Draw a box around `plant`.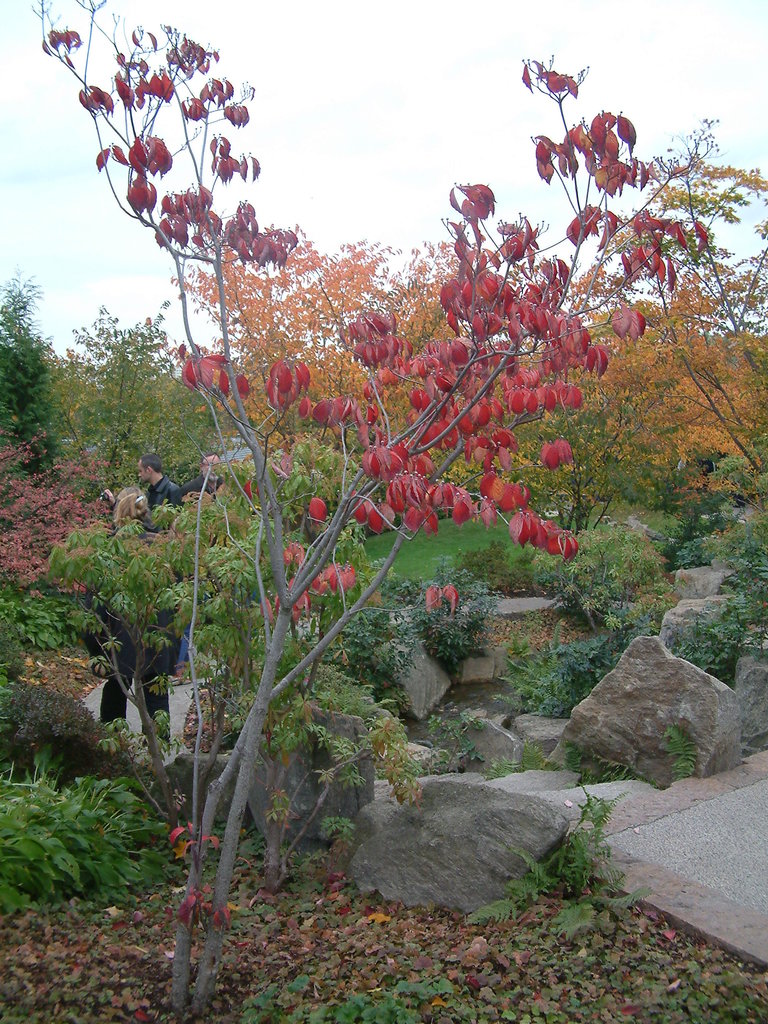
{"left": 467, "top": 784, "right": 651, "bottom": 952}.
